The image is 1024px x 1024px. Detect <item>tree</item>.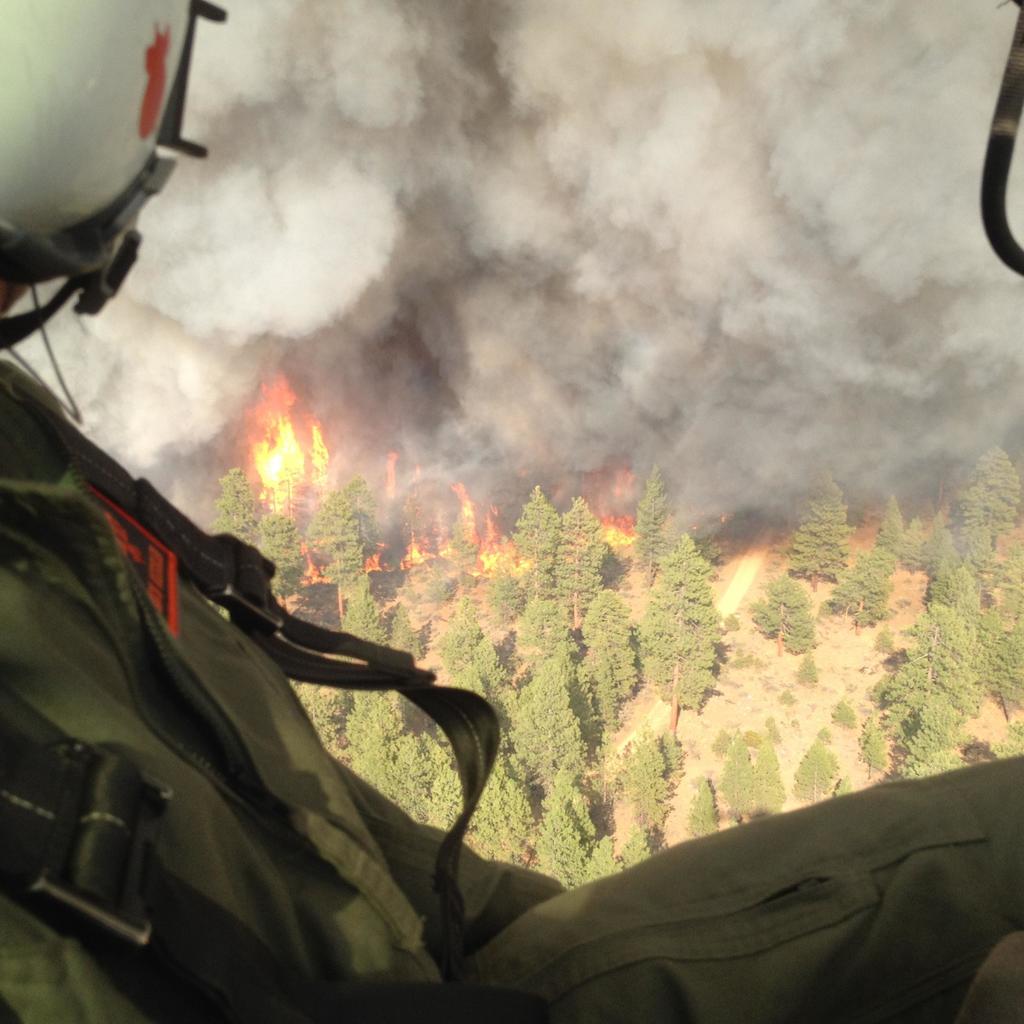
Detection: region(294, 470, 380, 593).
